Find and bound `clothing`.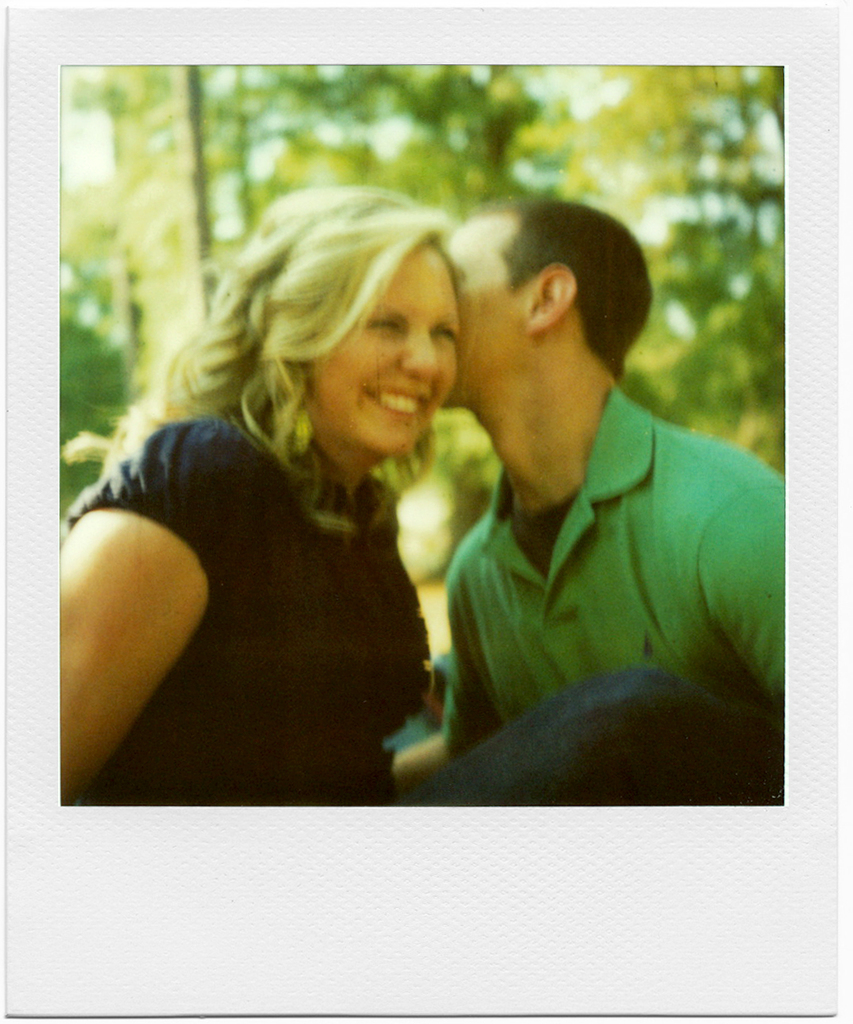
Bound: rect(62, 399, 785, 810).
